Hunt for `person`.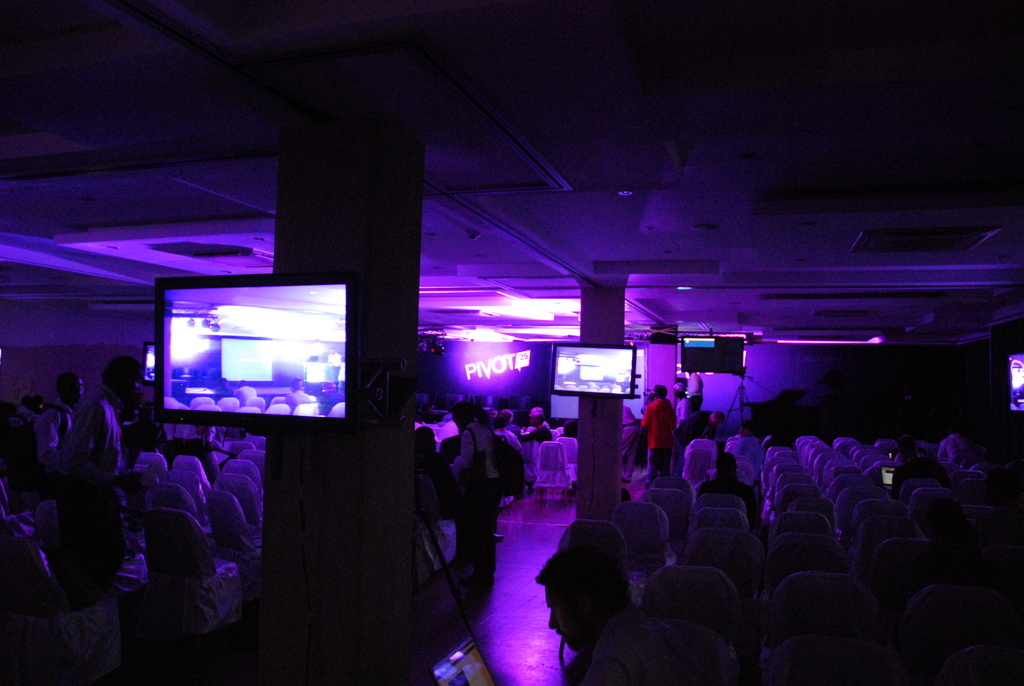
Hunted down at Rect(521, 410, 550, 441).
